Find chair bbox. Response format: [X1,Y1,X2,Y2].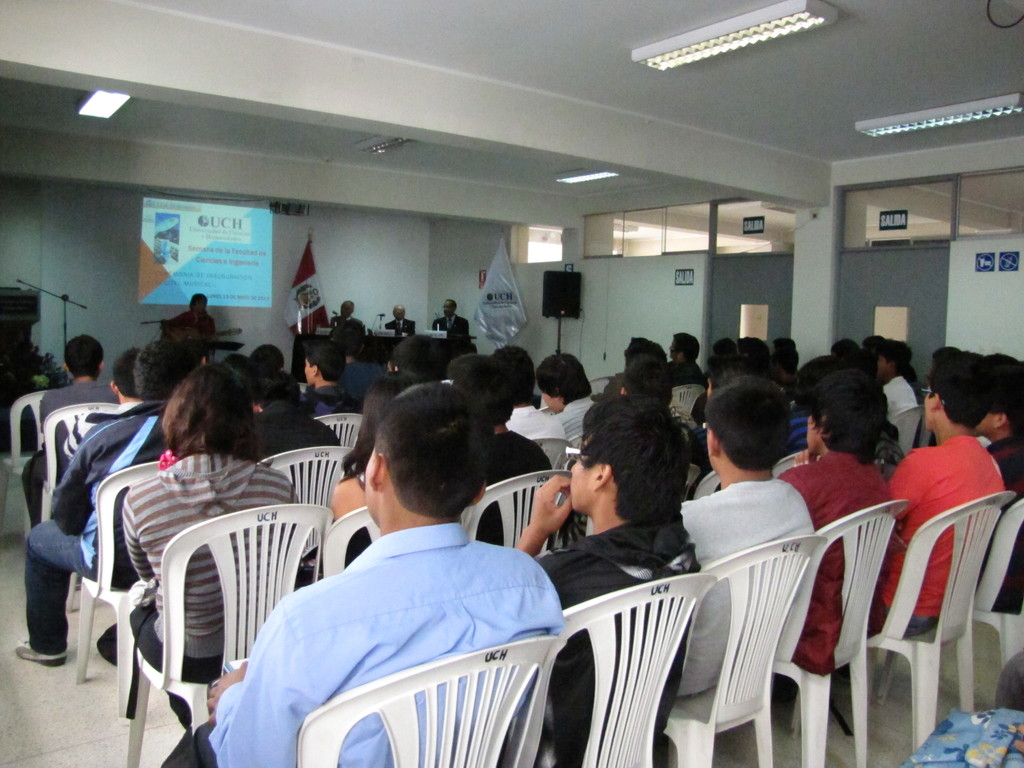
[44,402,122,497].
